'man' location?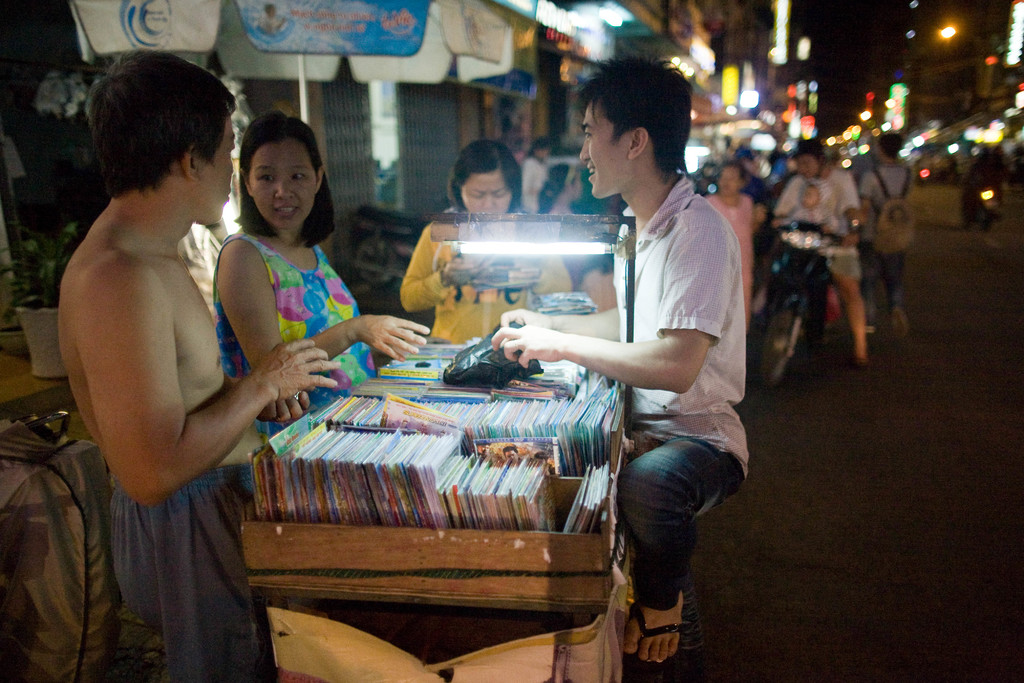
<region>863, 133, 910, 333</region>
